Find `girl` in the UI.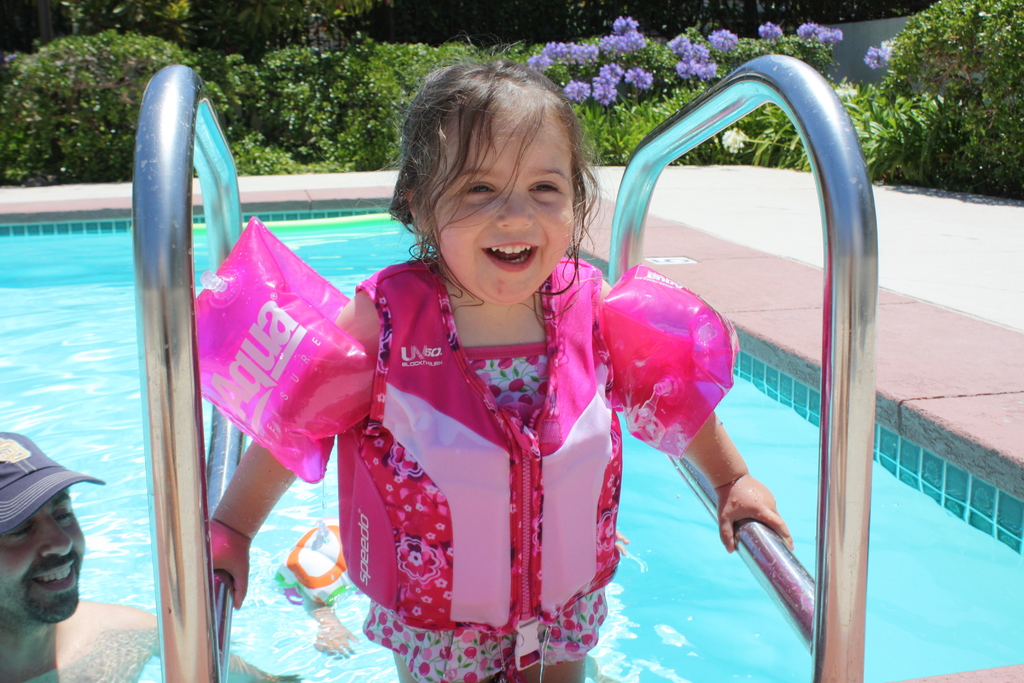
UI element at (204, 60, 801, 682).
